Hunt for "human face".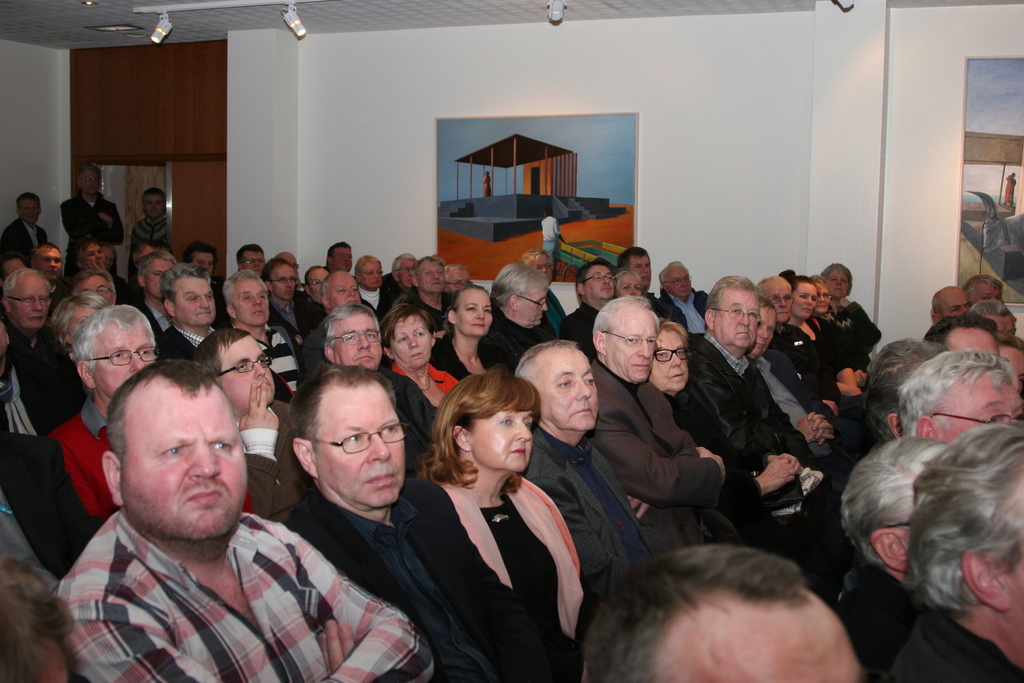
Hunted down at [x1=399, y1=258, x2=414, y2=288].
